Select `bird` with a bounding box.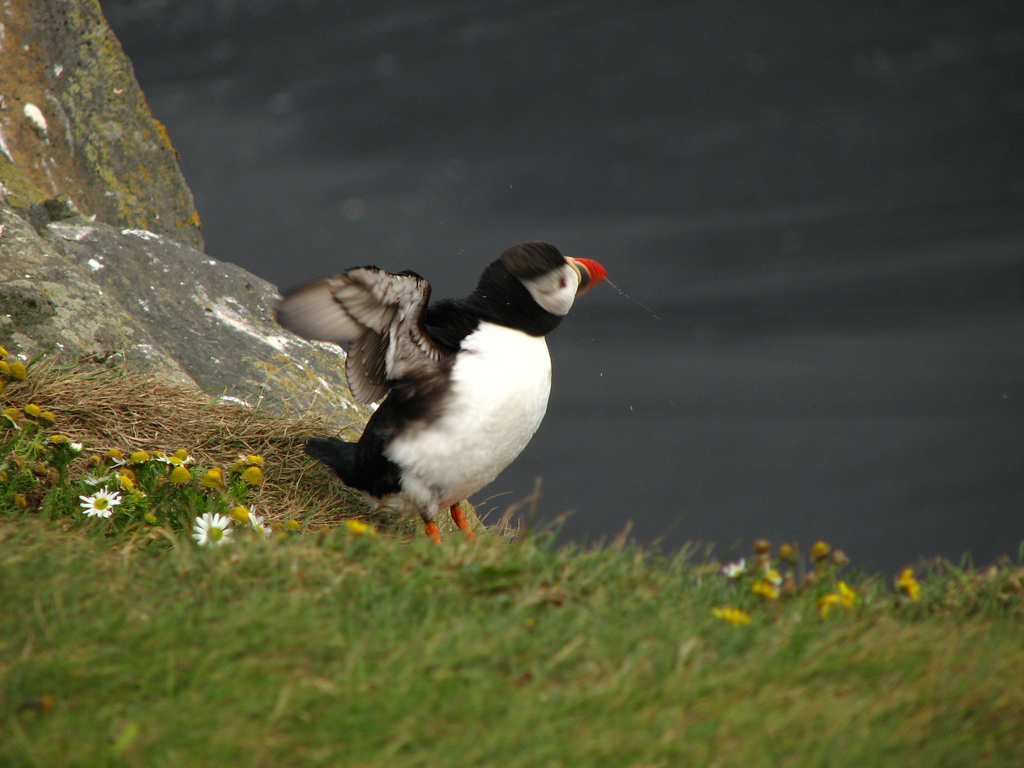
l=277, t=241, r=606, b=543.
